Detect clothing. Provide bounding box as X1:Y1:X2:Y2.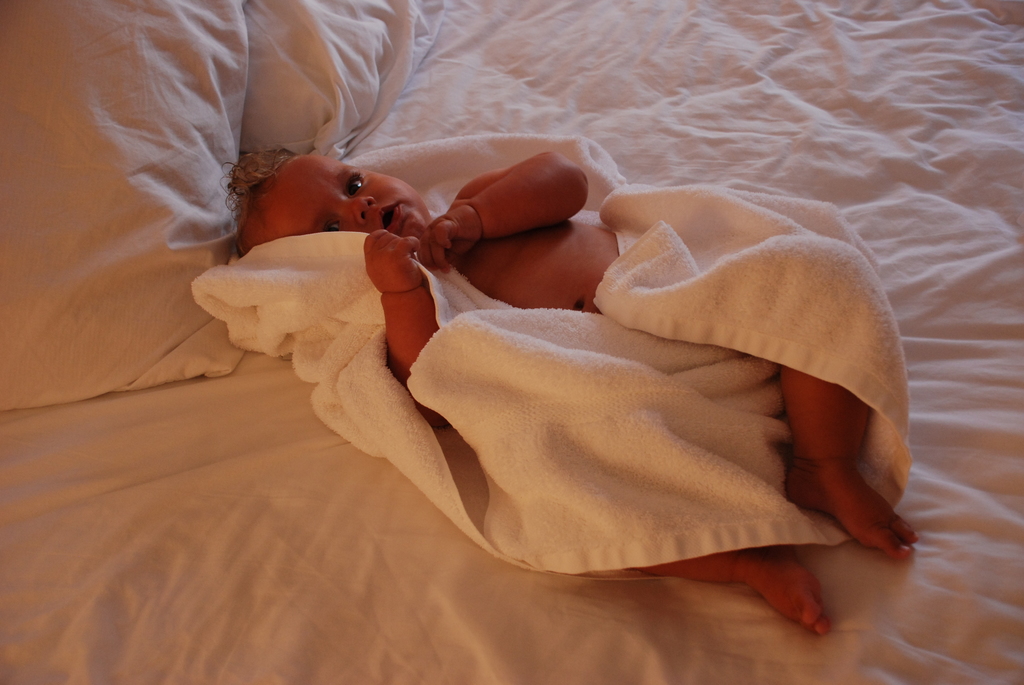
0:0:1023:684.
